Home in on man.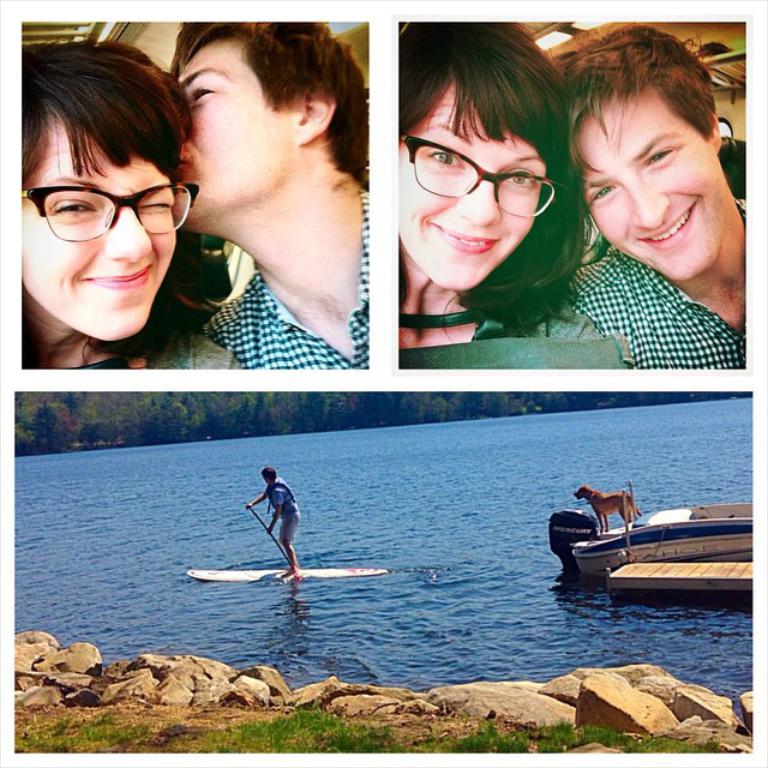
Homed in at [x1=566, y1=25, x2=745, y2=367].
